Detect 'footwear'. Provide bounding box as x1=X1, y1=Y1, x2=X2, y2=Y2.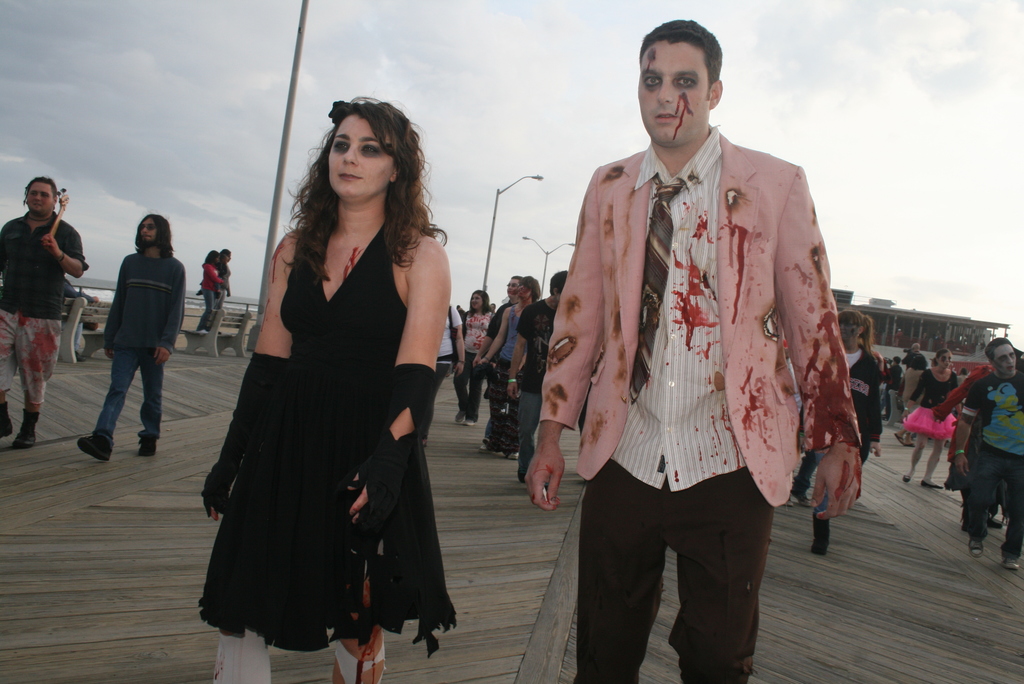
x1=74, y1=428, x2=112, y2=461.
